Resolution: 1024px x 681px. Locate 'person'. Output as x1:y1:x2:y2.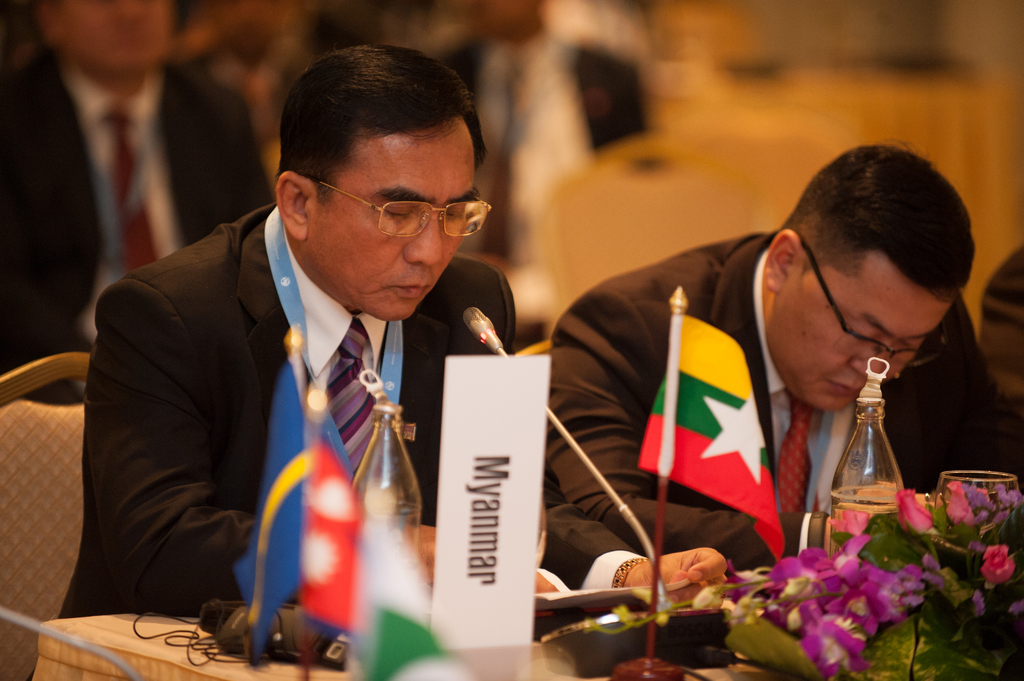
0:0:281:412.
